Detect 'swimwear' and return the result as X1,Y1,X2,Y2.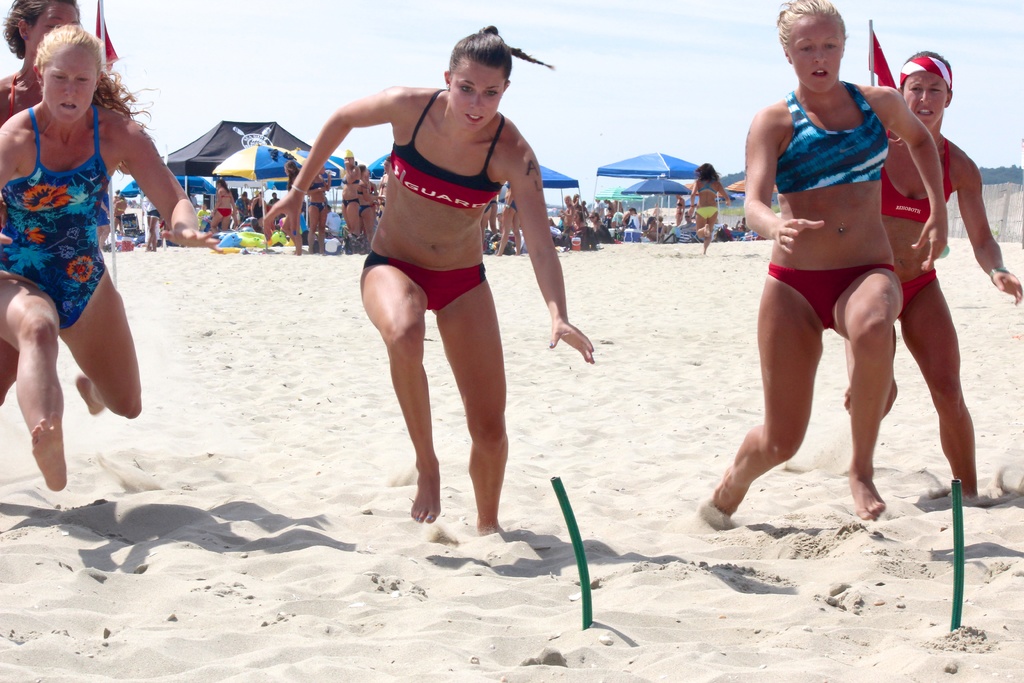
877,133,960,220.
